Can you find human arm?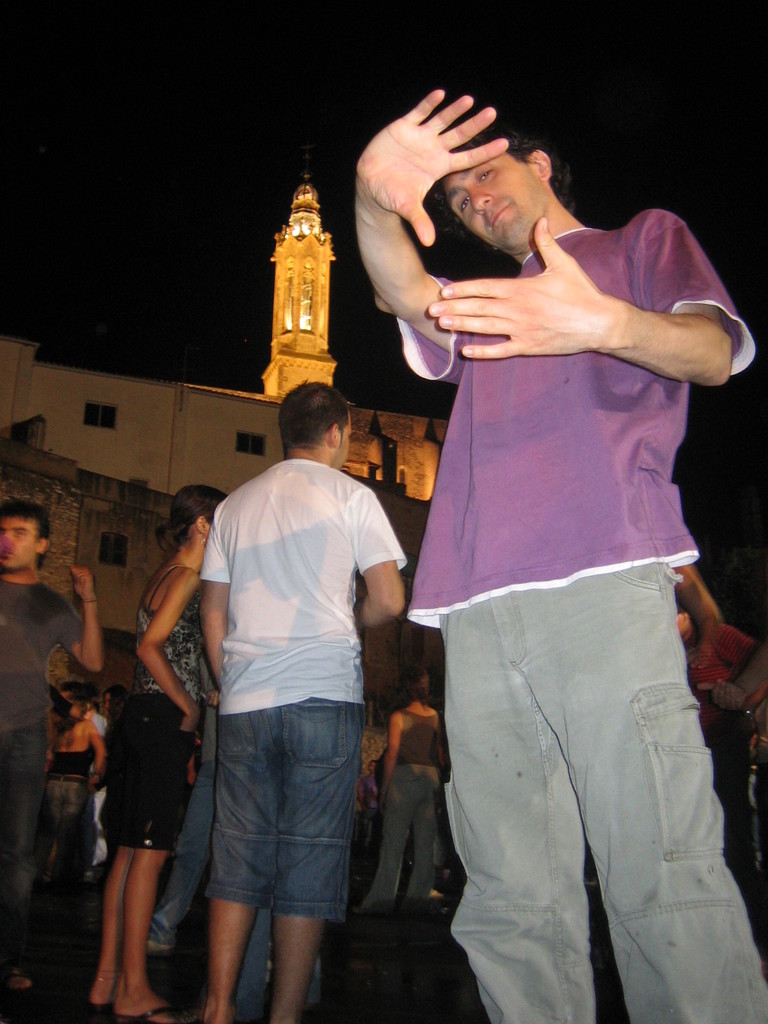
Yes, bounding box: [45, 562, 107, 669].
